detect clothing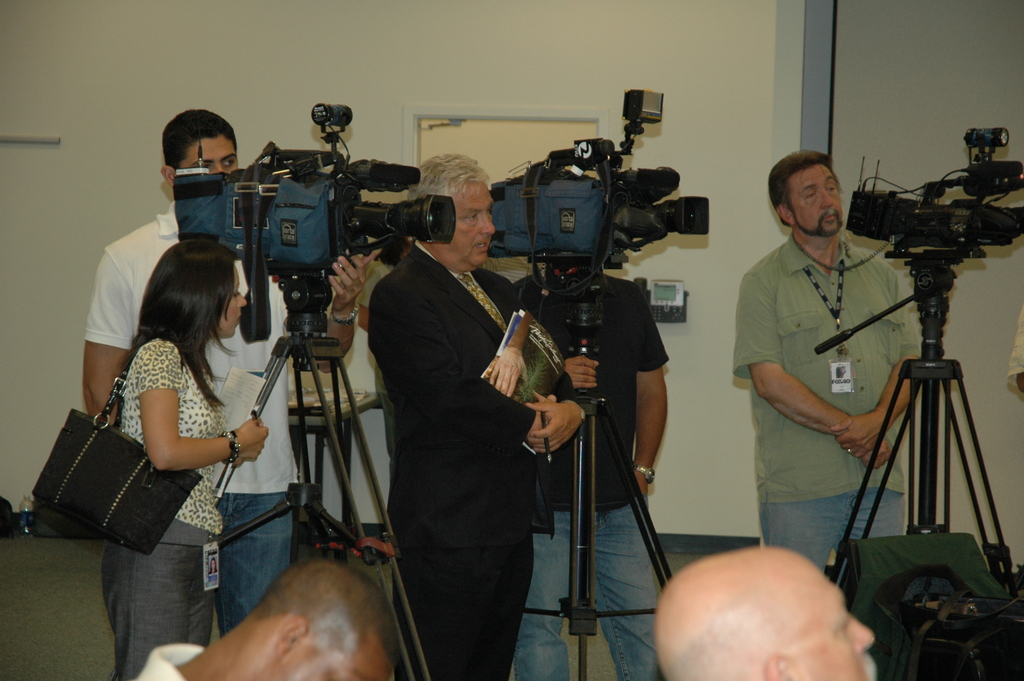
<region>358, 255, 399, 463</region>
